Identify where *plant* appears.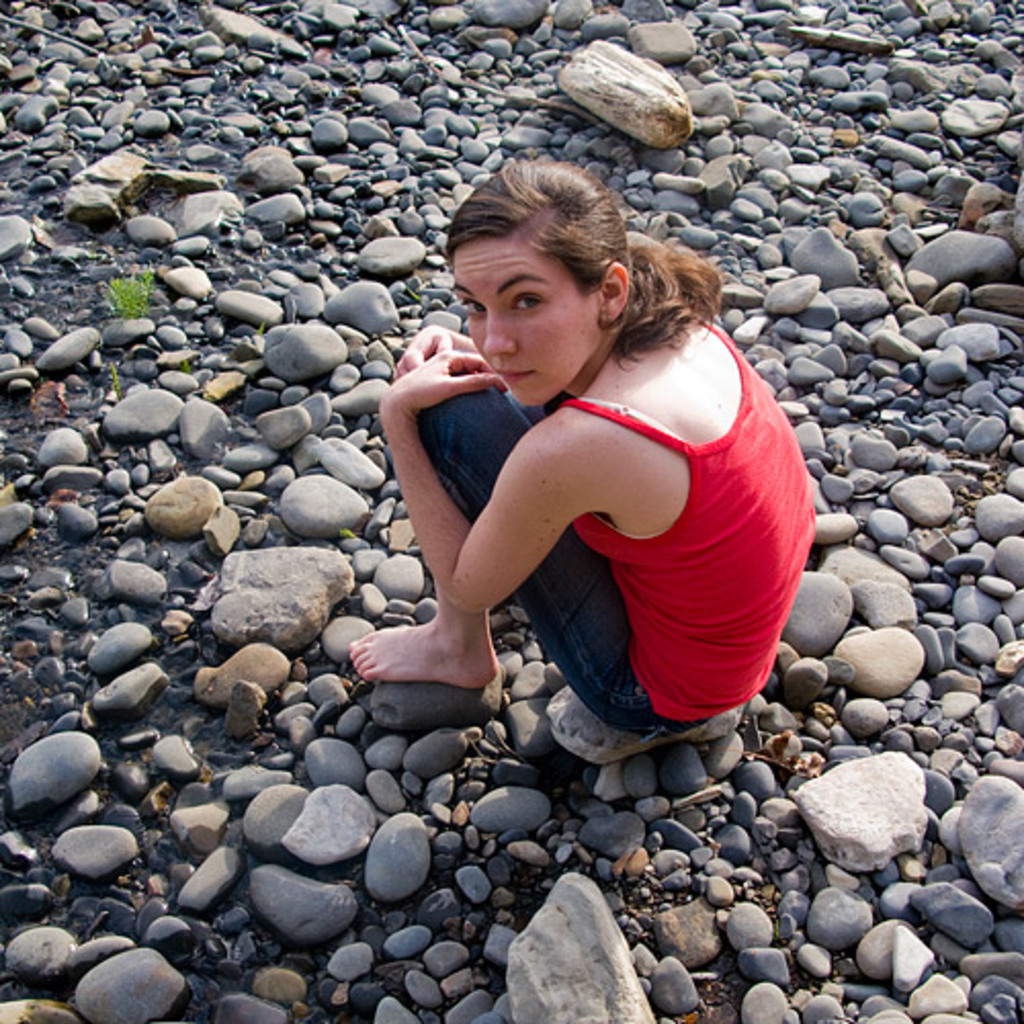
Appears at bbox(332, 520, 358, 545).
